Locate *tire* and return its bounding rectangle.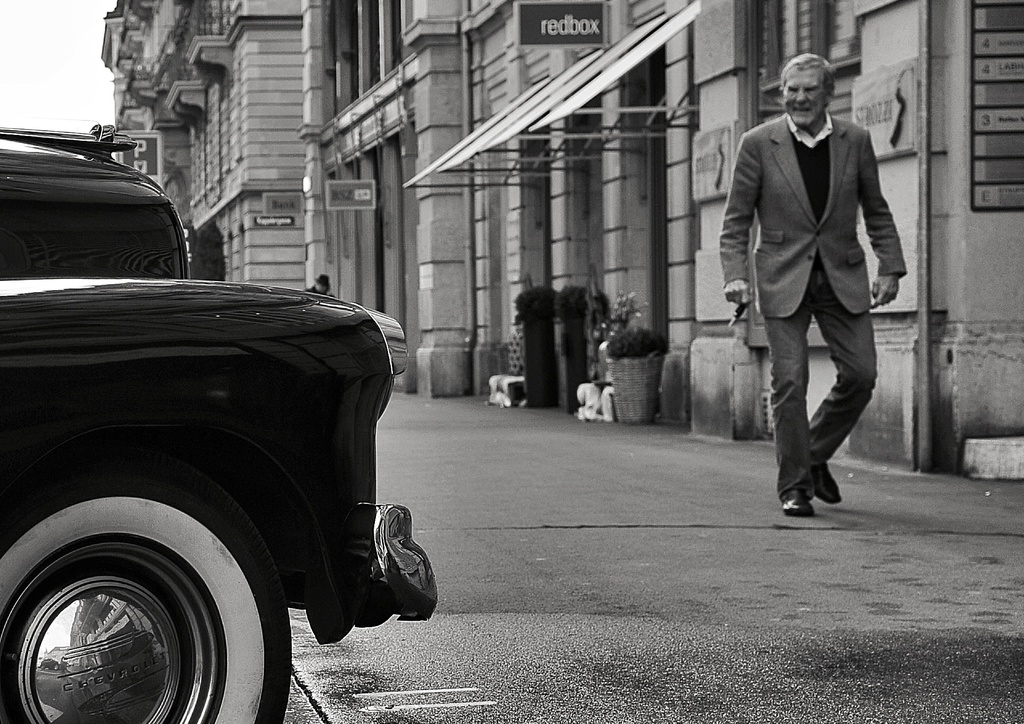
0, 435, 303, 723.
